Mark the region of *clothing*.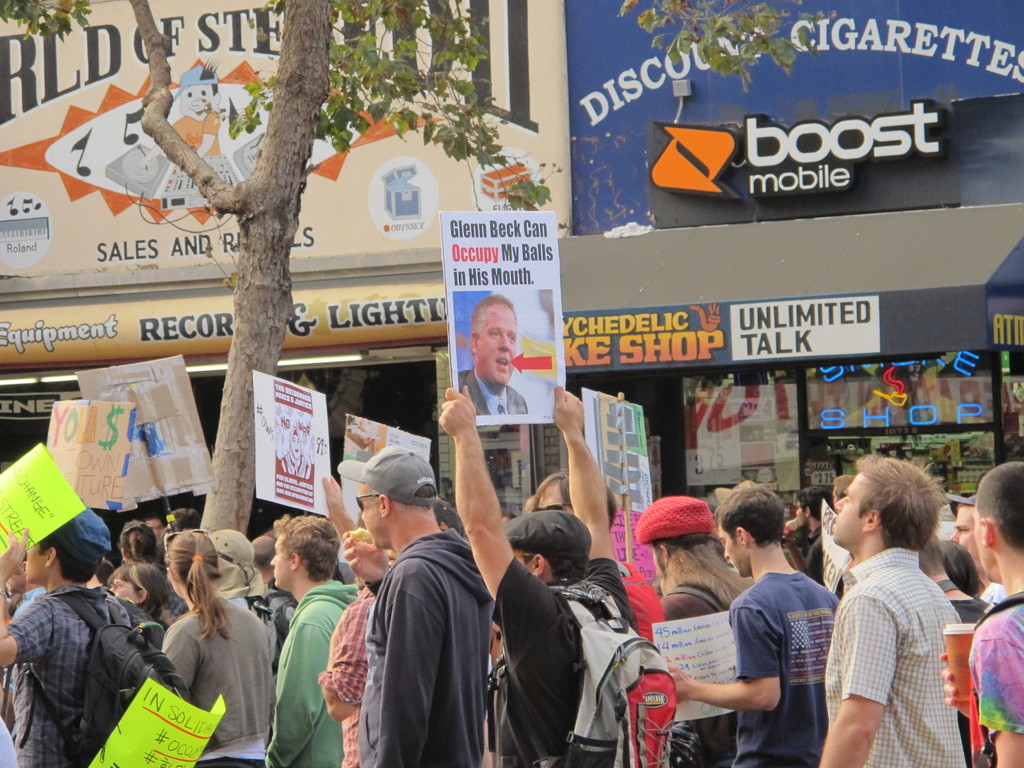
Region: (356, 535, 485, 761).
